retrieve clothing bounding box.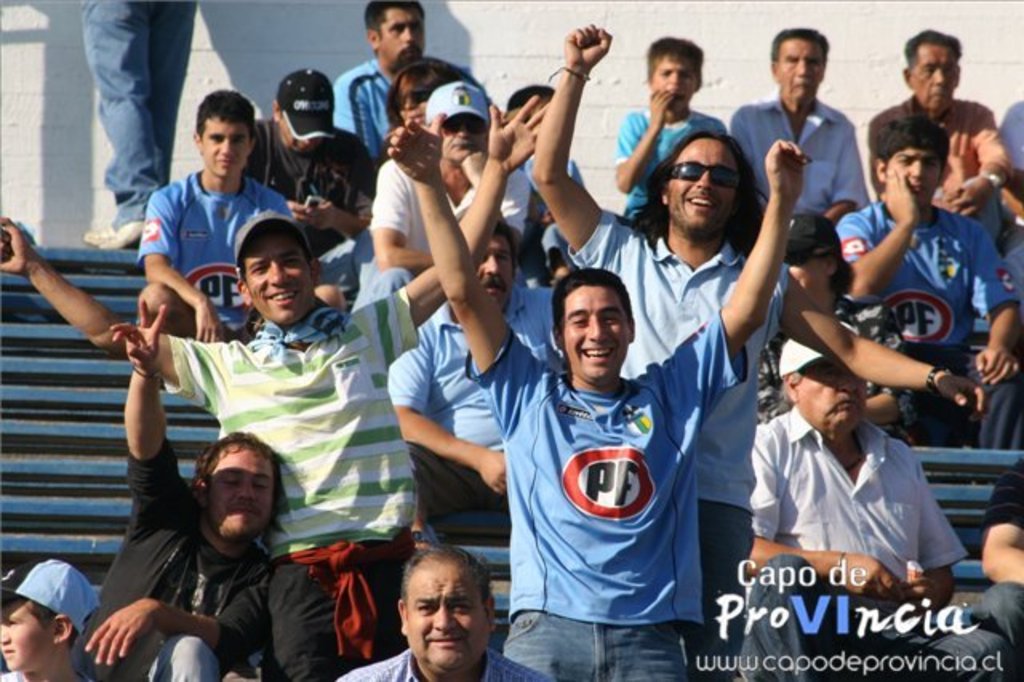
Bounding box: bbox=[384, 275, 574, 527].
